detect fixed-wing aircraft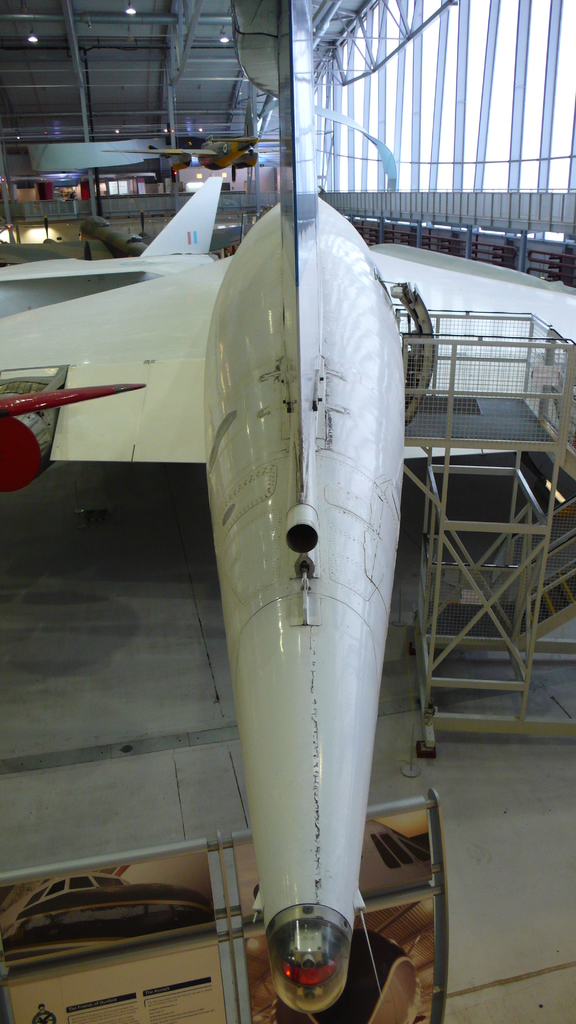
<box>0,163,221,316</box>
